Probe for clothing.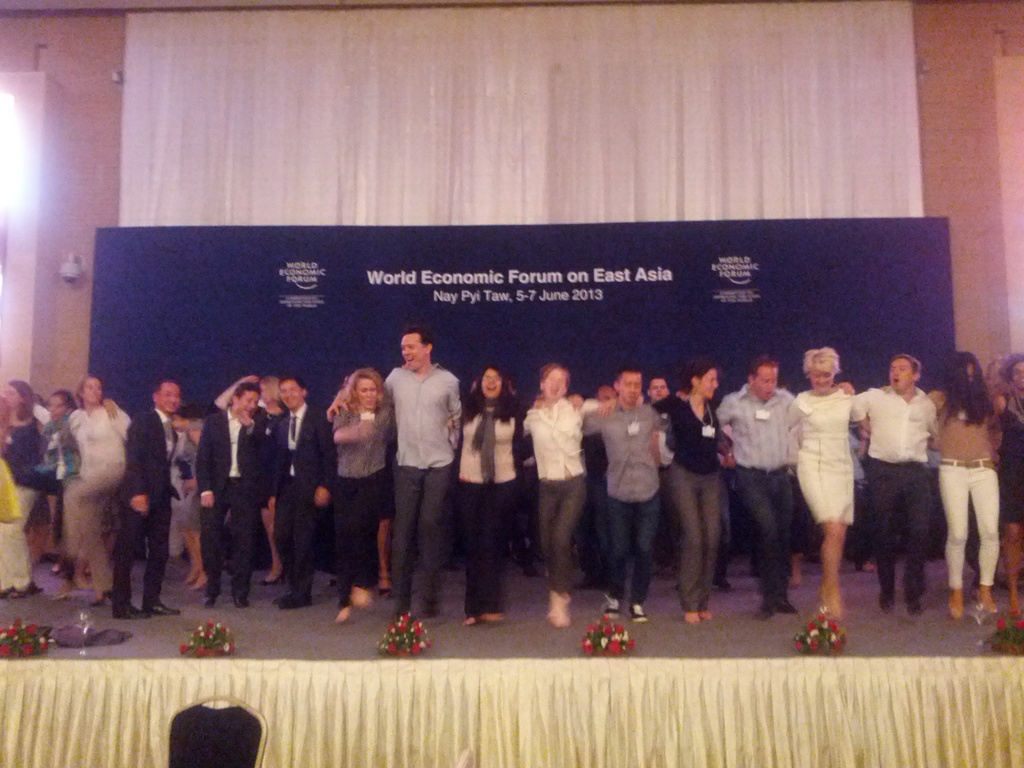
Probe result: 255, 405, 282, 514.
